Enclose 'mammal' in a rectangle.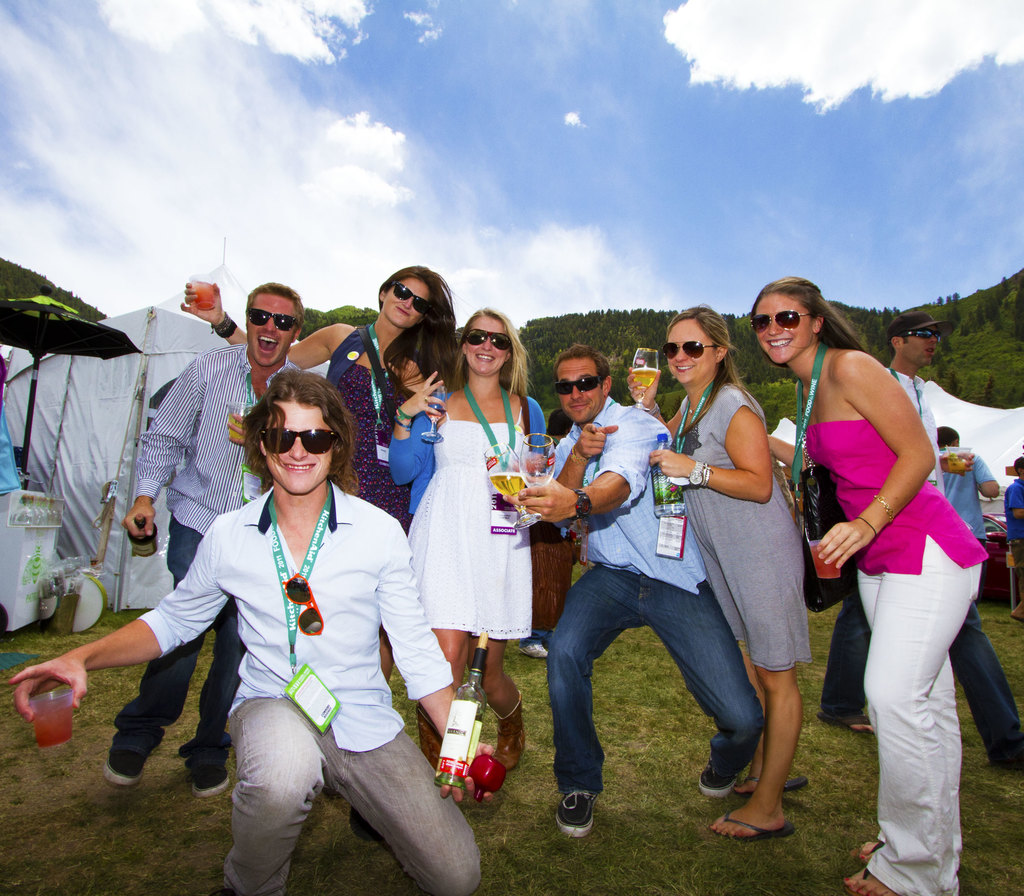
(180, 262, 460, 840).
